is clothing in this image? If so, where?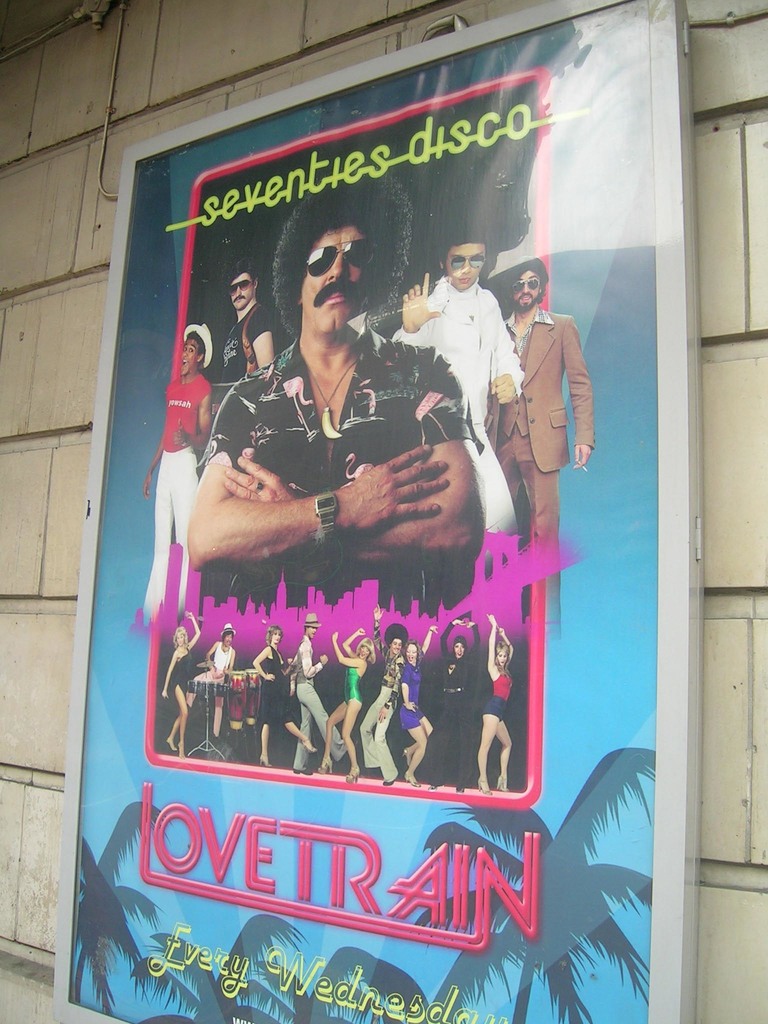
Yes, at 250:648:289:732.
